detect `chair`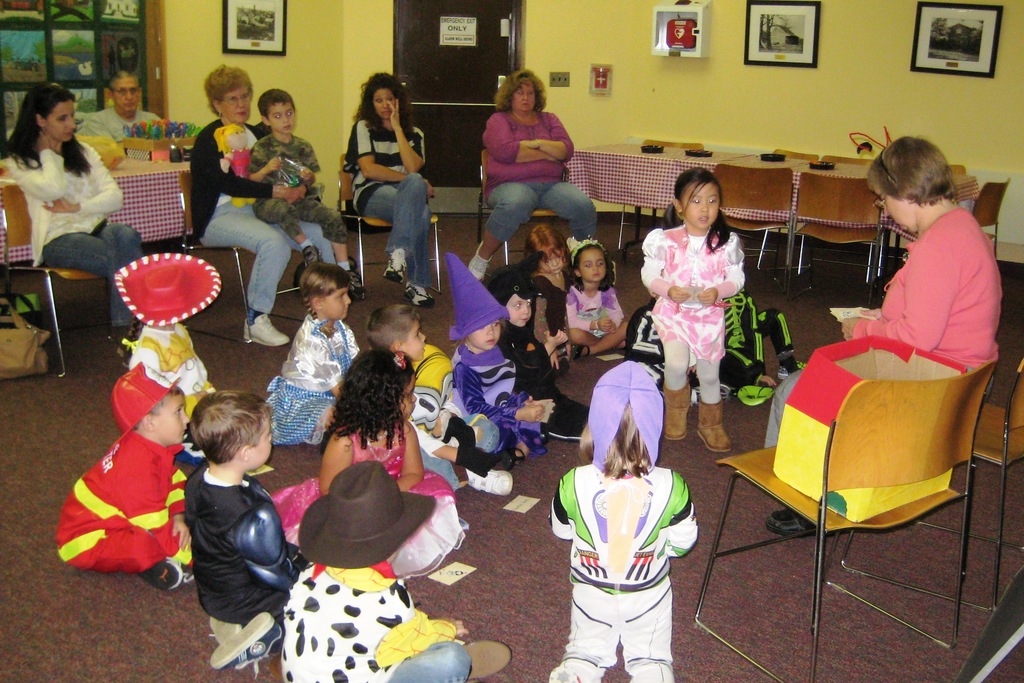
[172,168,321,343]
